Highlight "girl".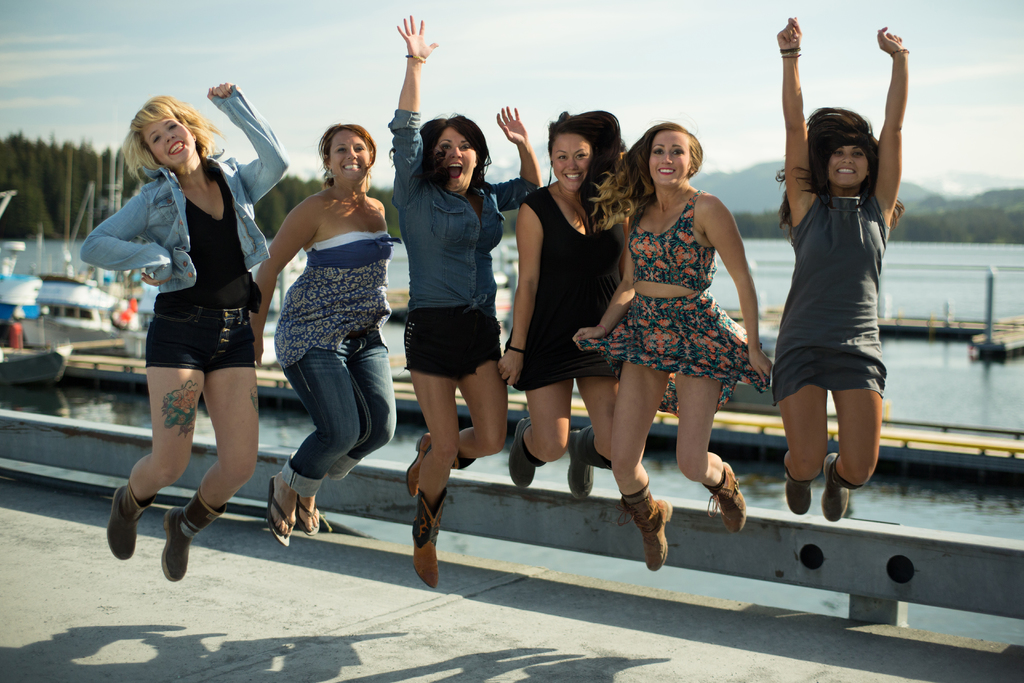
Highlighted region: bbox=[250, 124, 392, 532].
